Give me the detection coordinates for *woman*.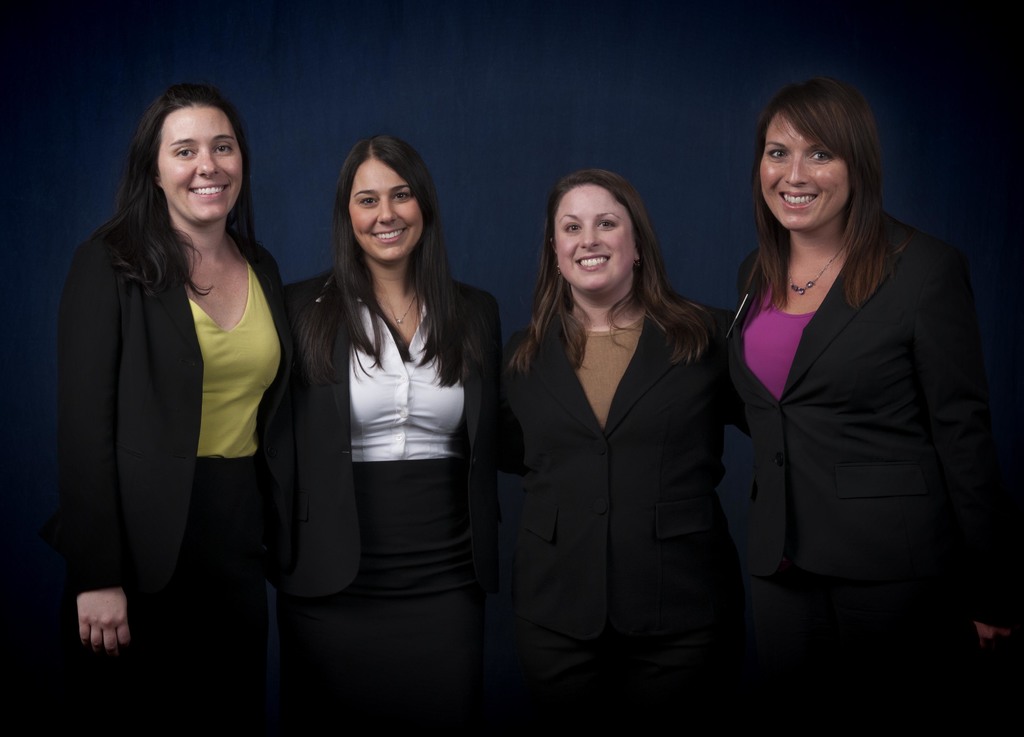
[x1=287, y1=133, x2=507, y2=736].
